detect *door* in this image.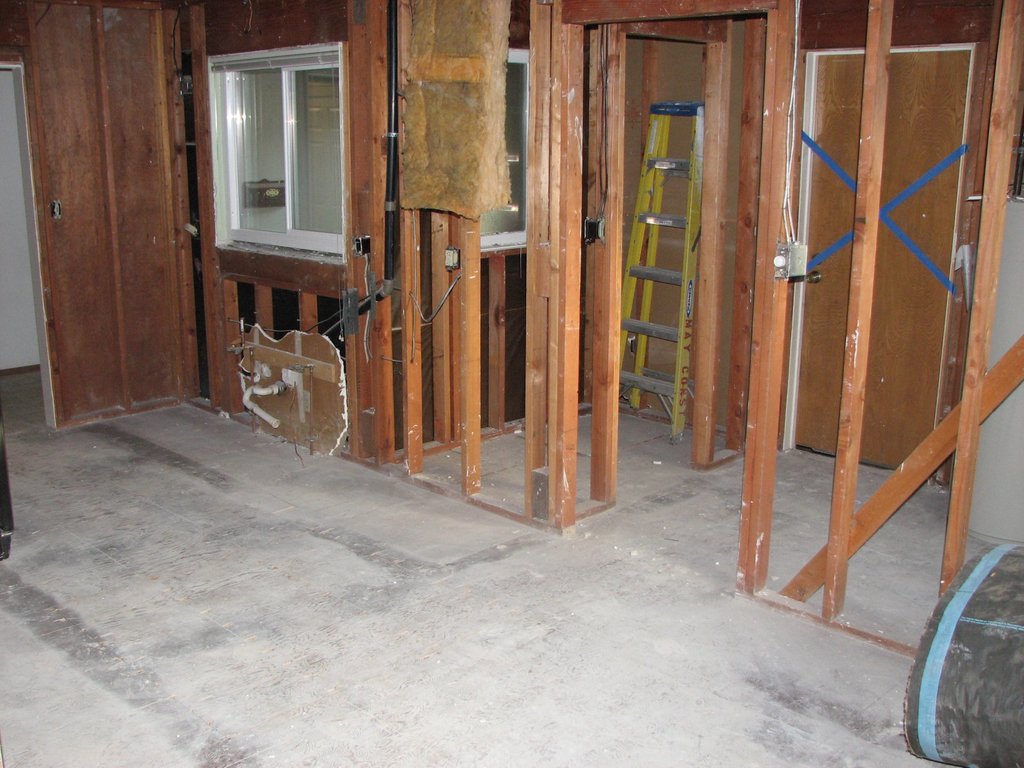
Detection: 803,45,977,479.
